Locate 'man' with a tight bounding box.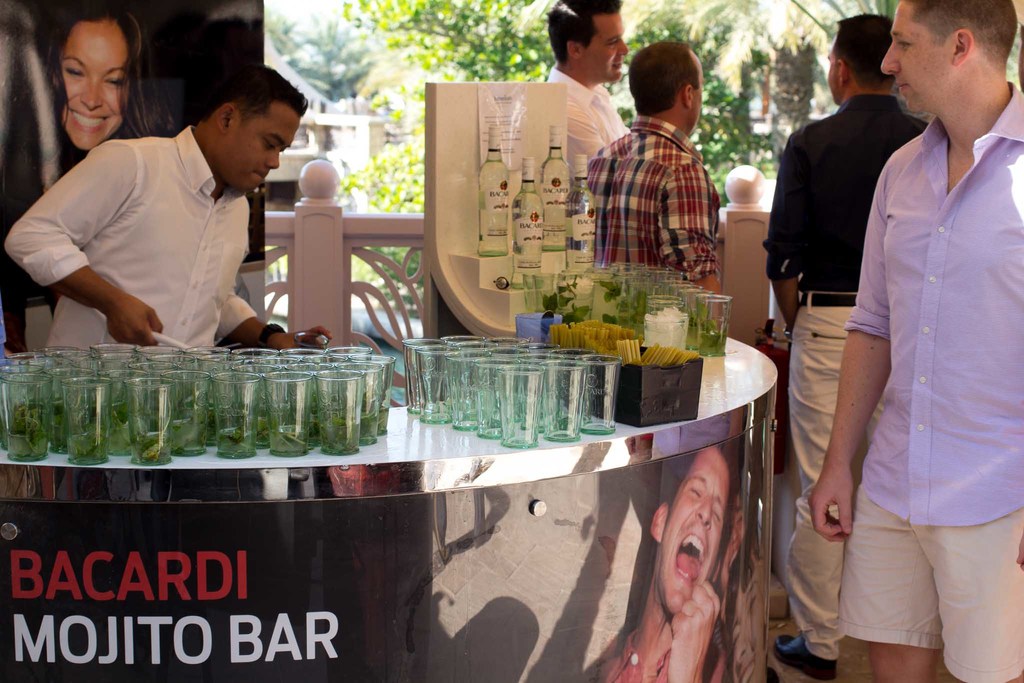
800/0/1023/682.
